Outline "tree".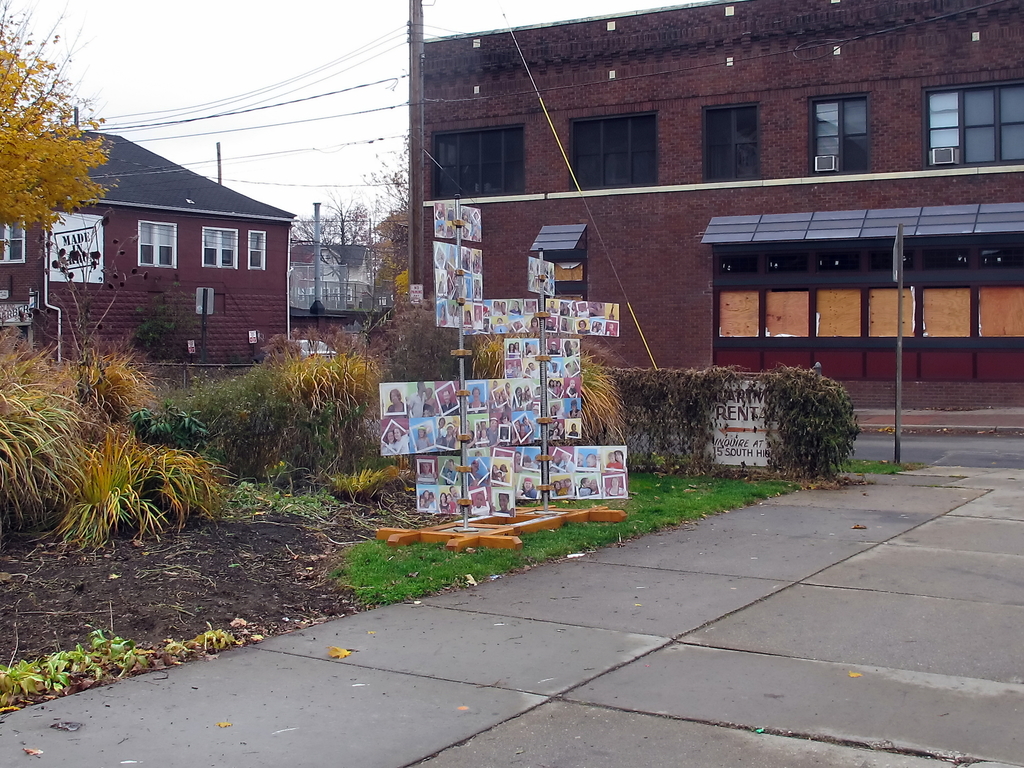
Outline: 0:0:122:249.
